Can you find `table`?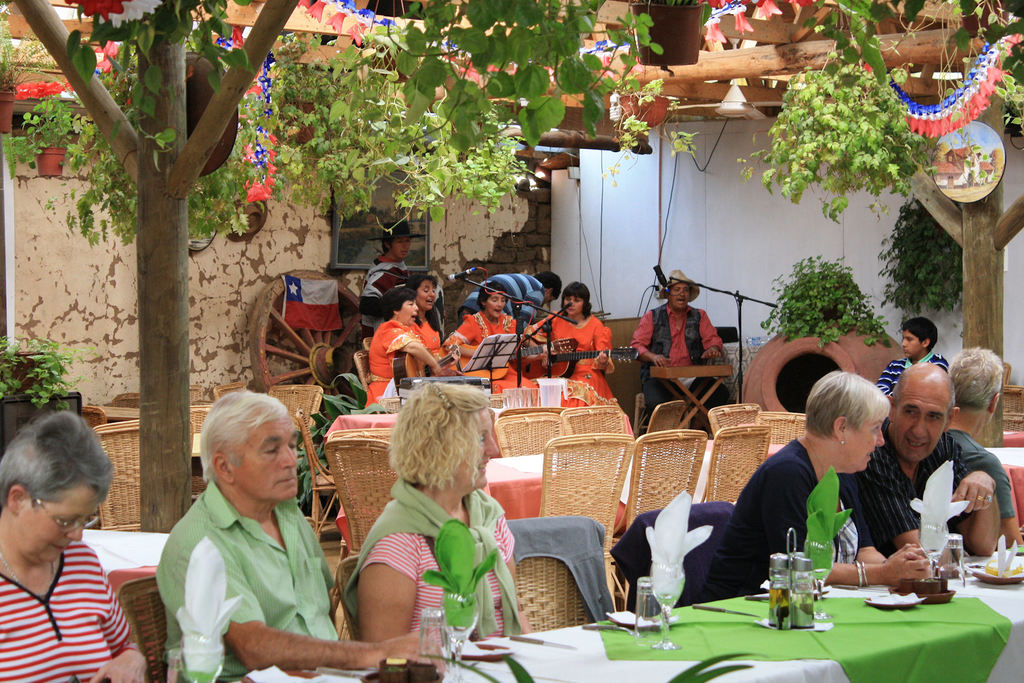
Yes, bounding box: pyautogui.locateOnScreen(984, 442, 1023, 537).
